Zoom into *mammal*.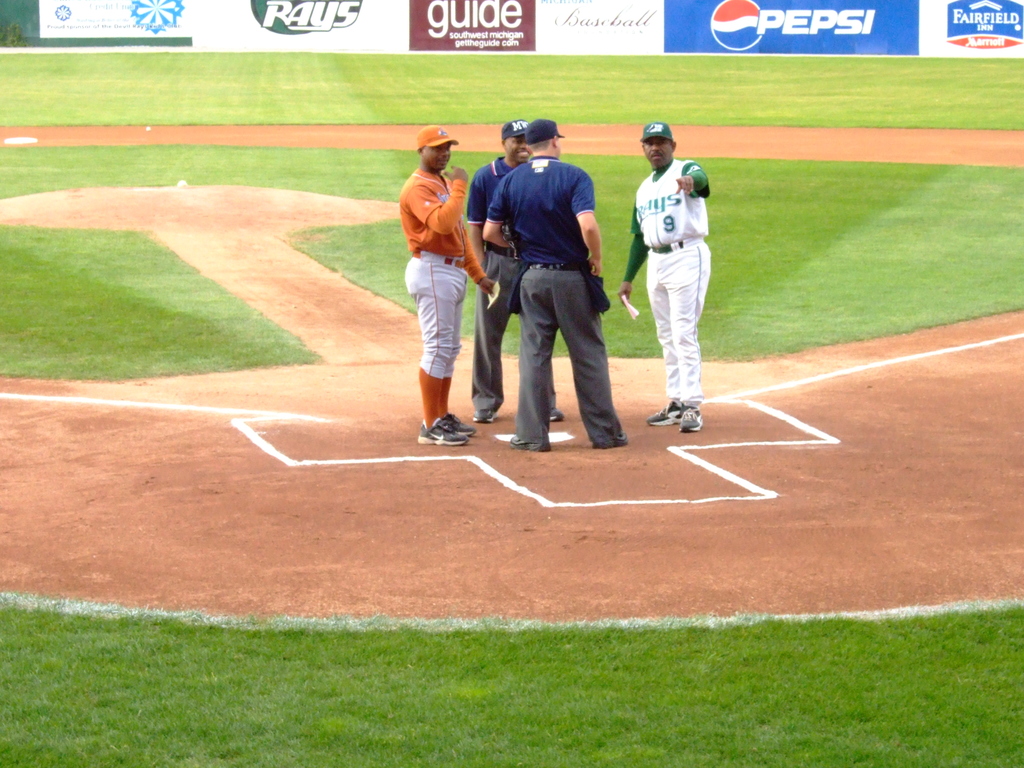
Zoom target: locate(396, 124, 496, 448).
